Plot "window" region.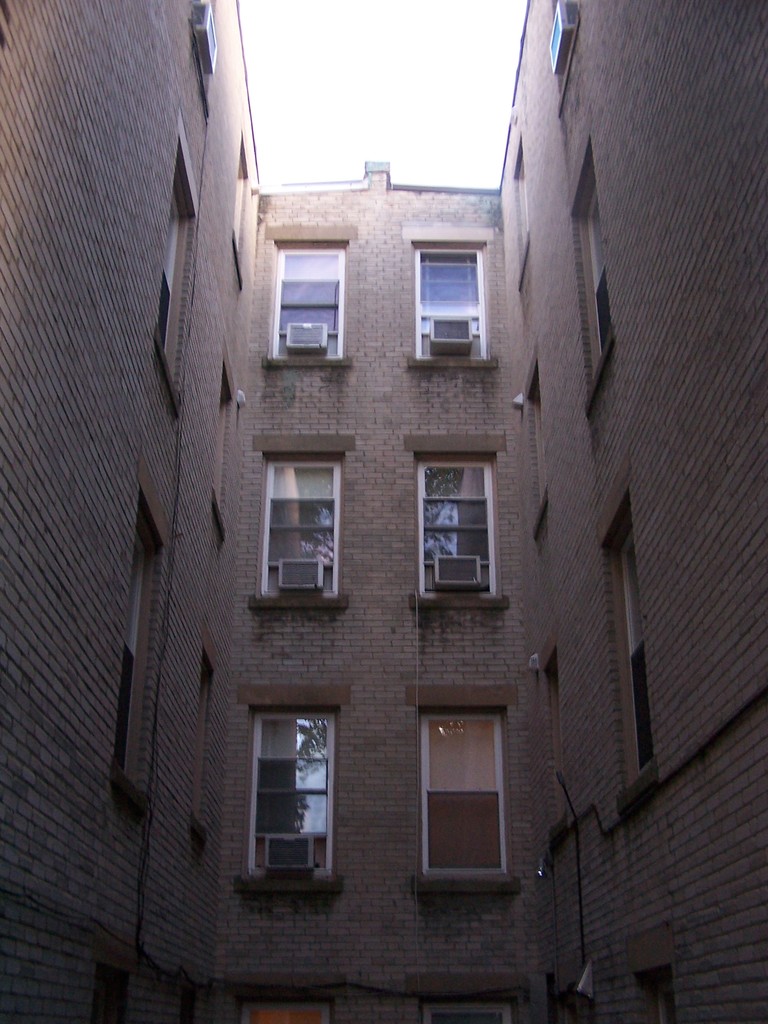
Plotted at left=573, top=141, right=622, bottom=417.
